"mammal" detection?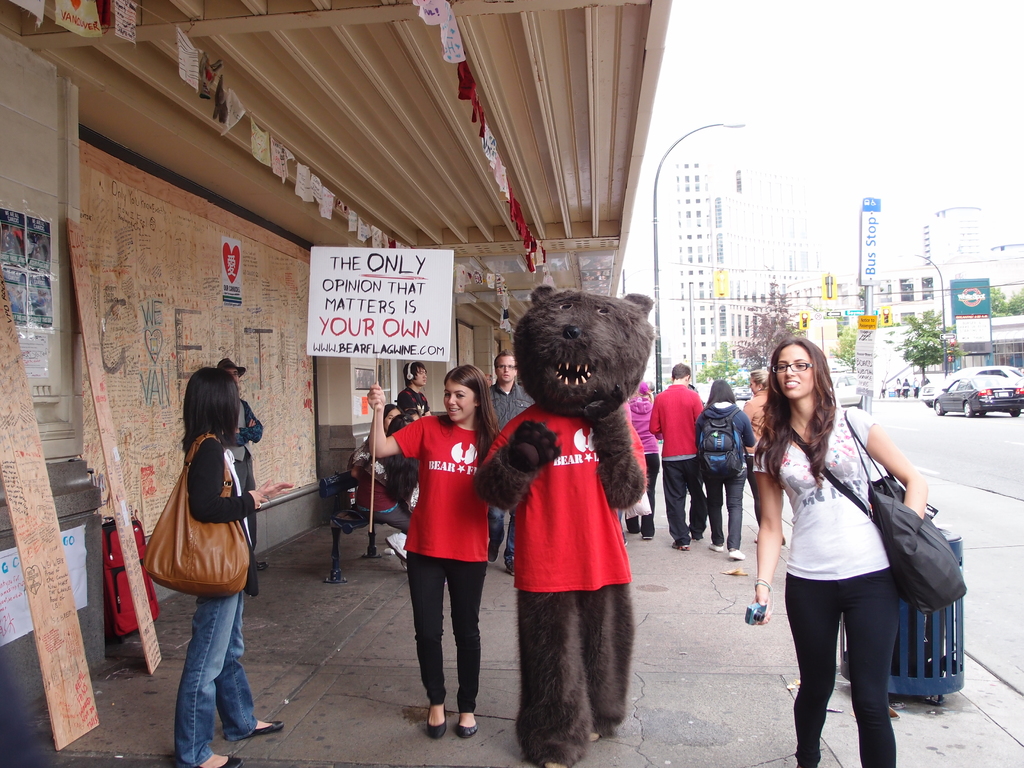
rect(175, 369, 296, 767)
